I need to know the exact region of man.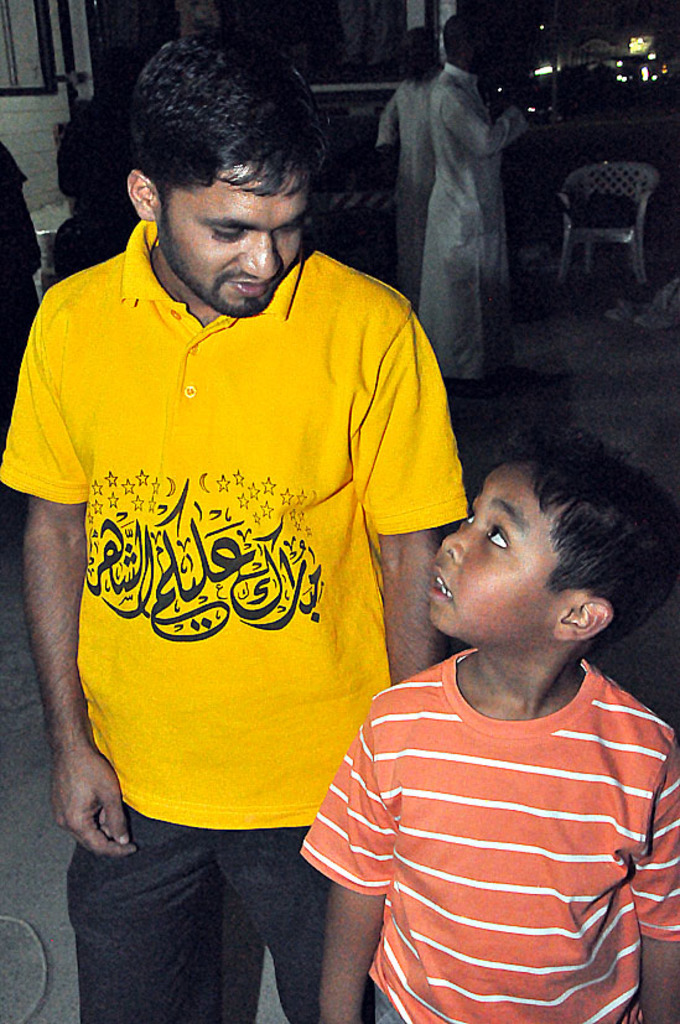
Region: (303, 456, 679, 1023).
